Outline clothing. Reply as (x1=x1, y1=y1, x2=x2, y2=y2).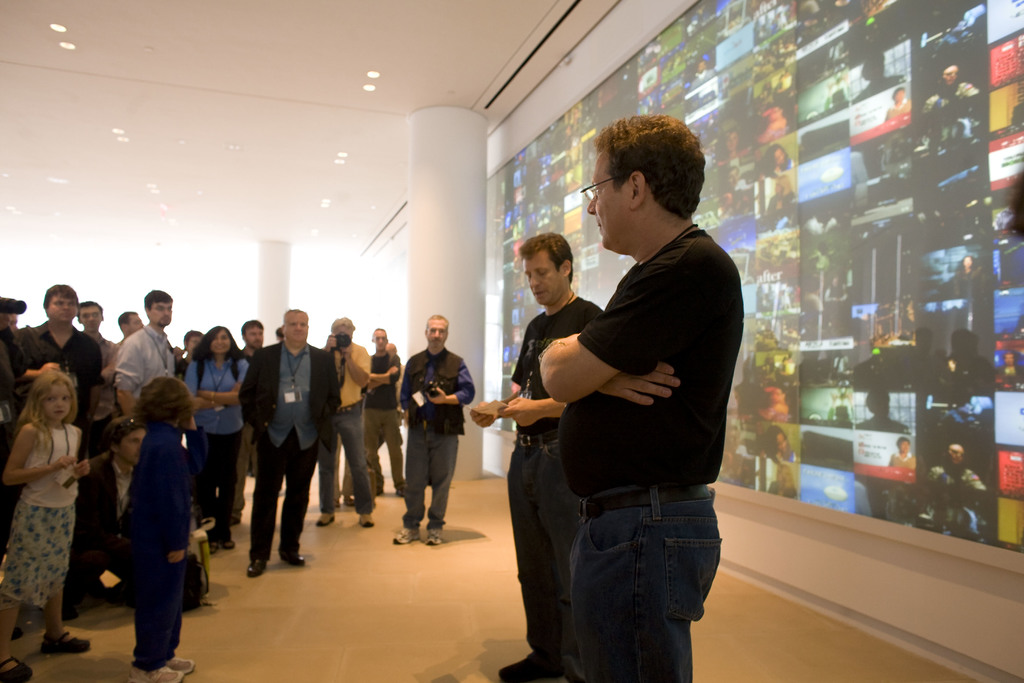
(x1=179, y1=342, x2=246, y2=529).
